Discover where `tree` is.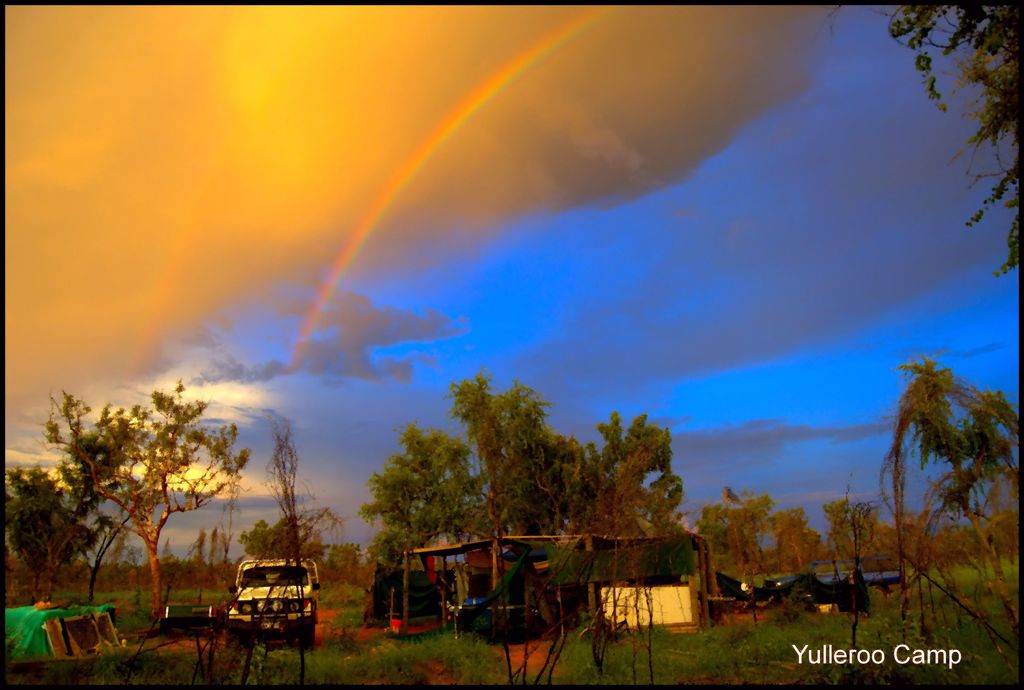
Discovered at 891 4 1021 279.
